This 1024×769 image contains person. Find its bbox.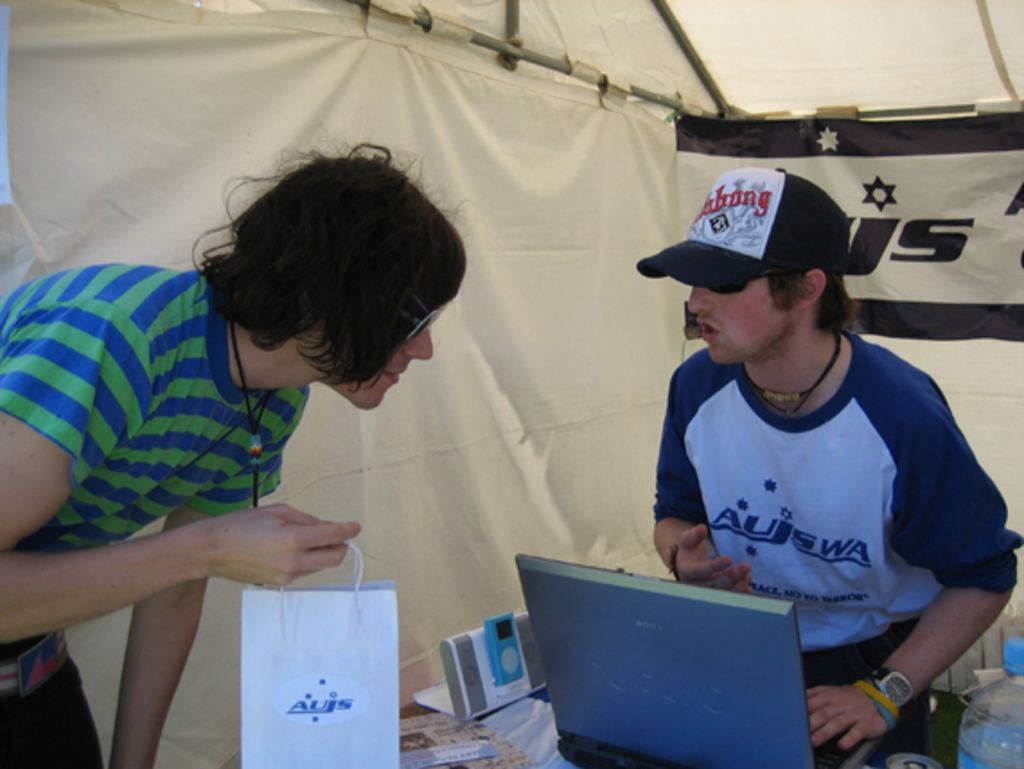
[left=634, top=167, right=984, bottom=749].
